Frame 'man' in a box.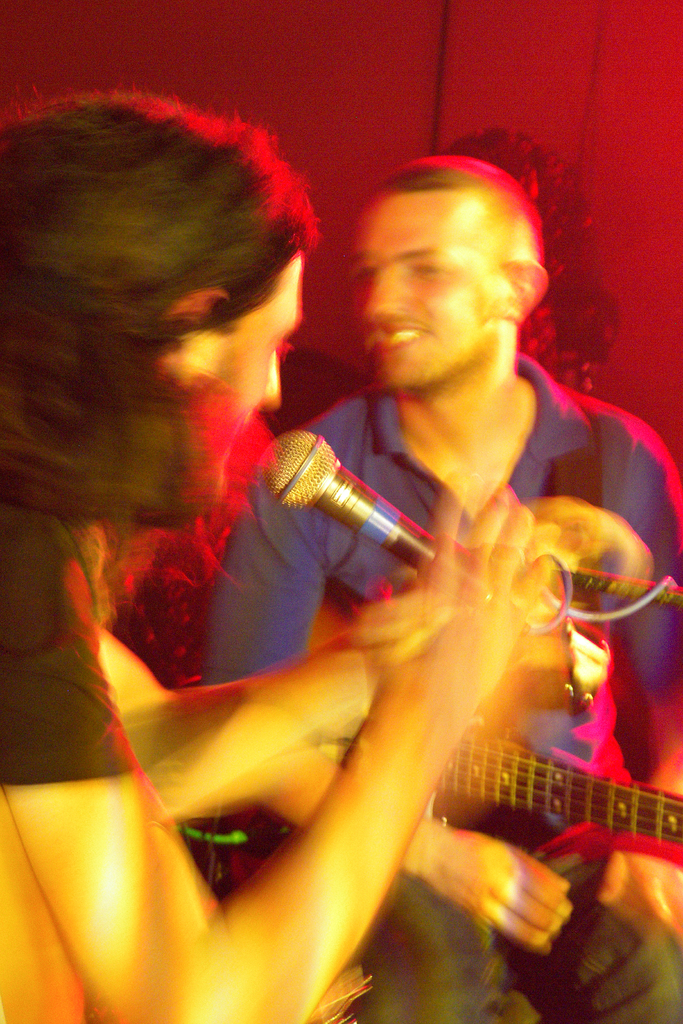
0,87,566,1023.
